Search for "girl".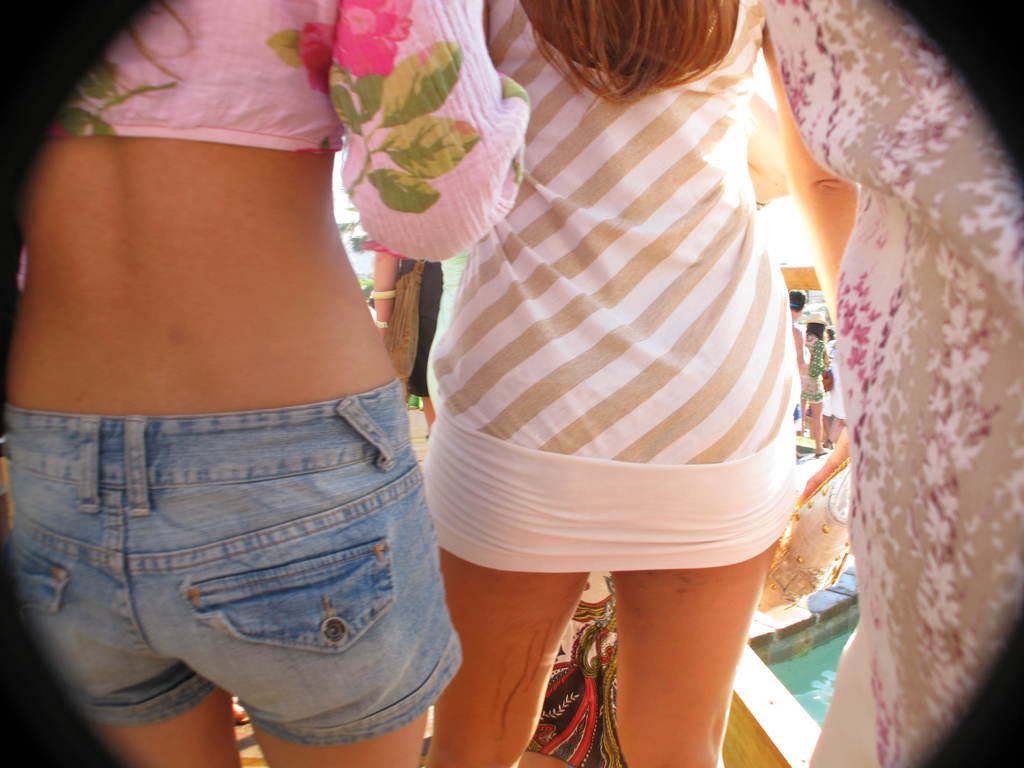
Found at region(799, 312, 829, 457).
